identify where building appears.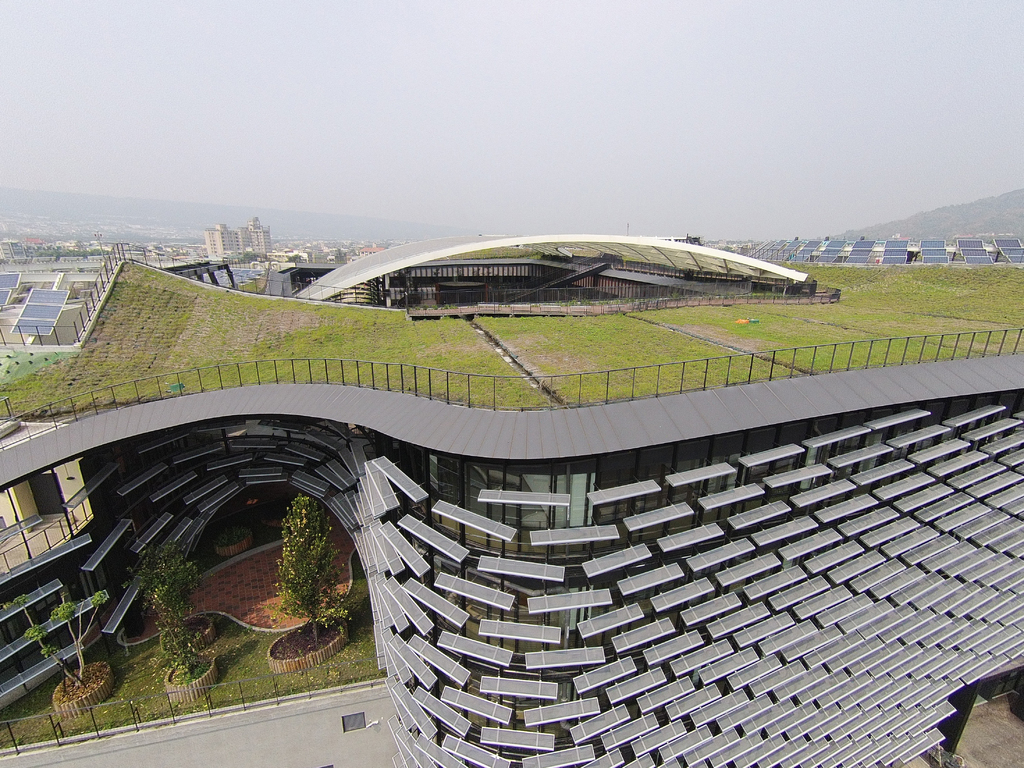
Appears at x1=202 y1=216 x2=271 y2=260.
